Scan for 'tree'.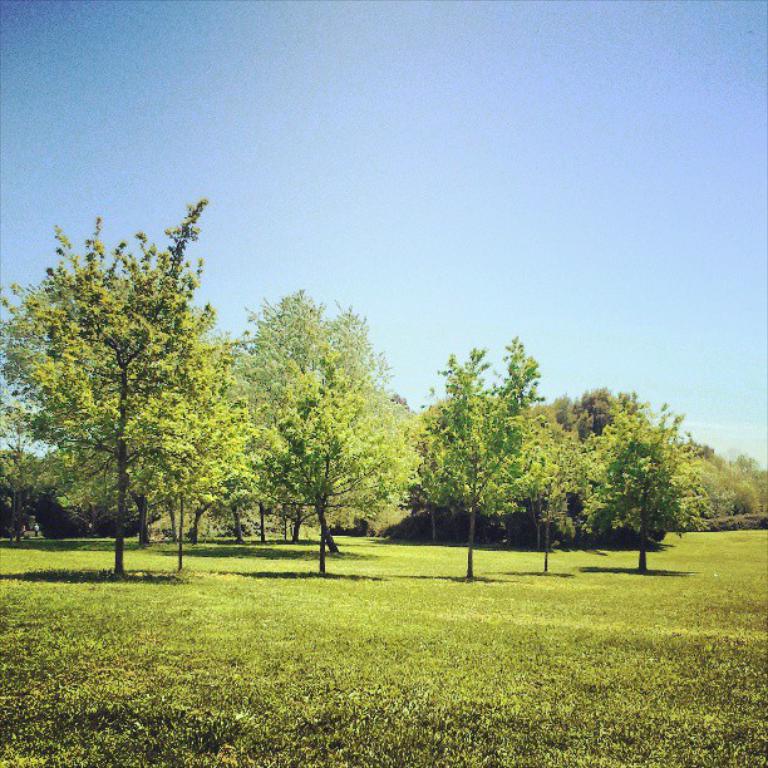
Scan result: 589, 390, 713, 567.
